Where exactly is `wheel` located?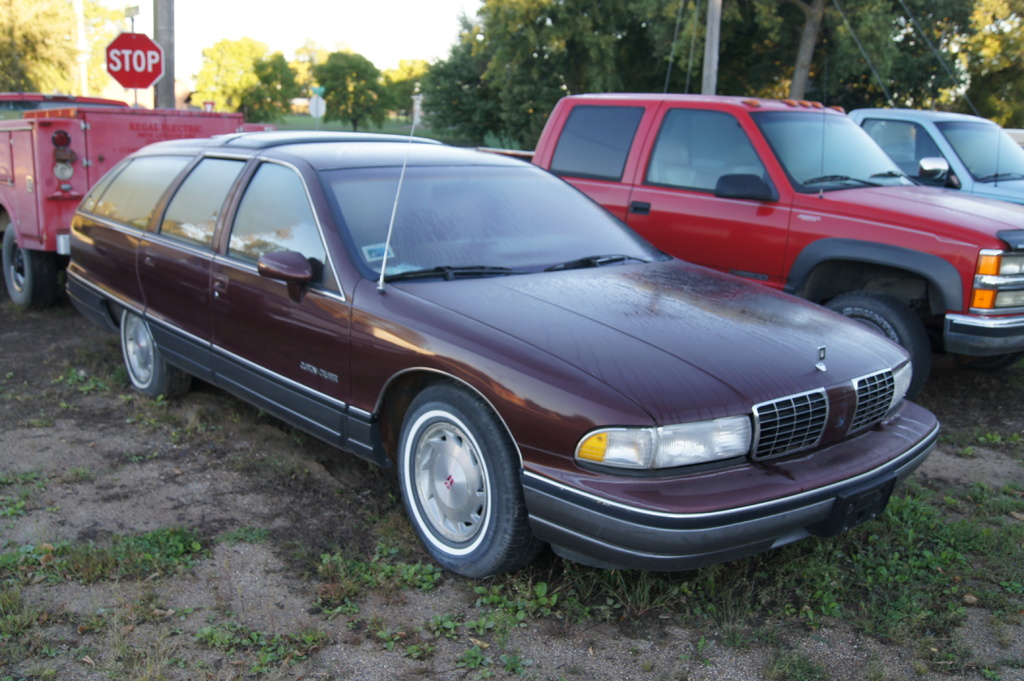
Its bounding box is x1=822 y1=287 x2=931 y2=398.
